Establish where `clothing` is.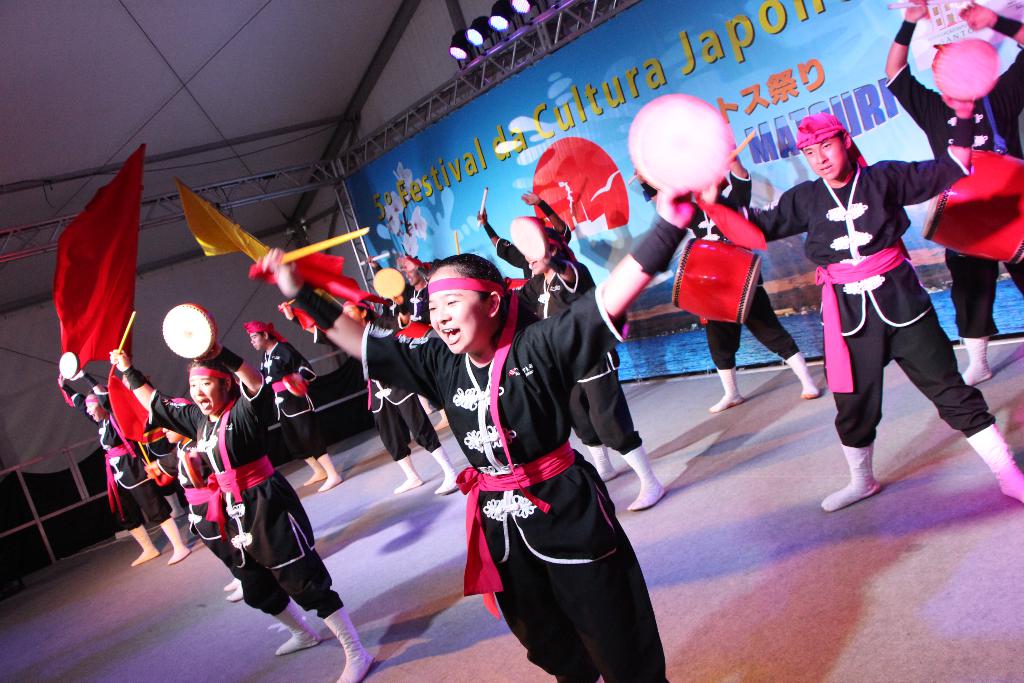
Established at [x1=798, y1=115, x2=866, y2=167].
